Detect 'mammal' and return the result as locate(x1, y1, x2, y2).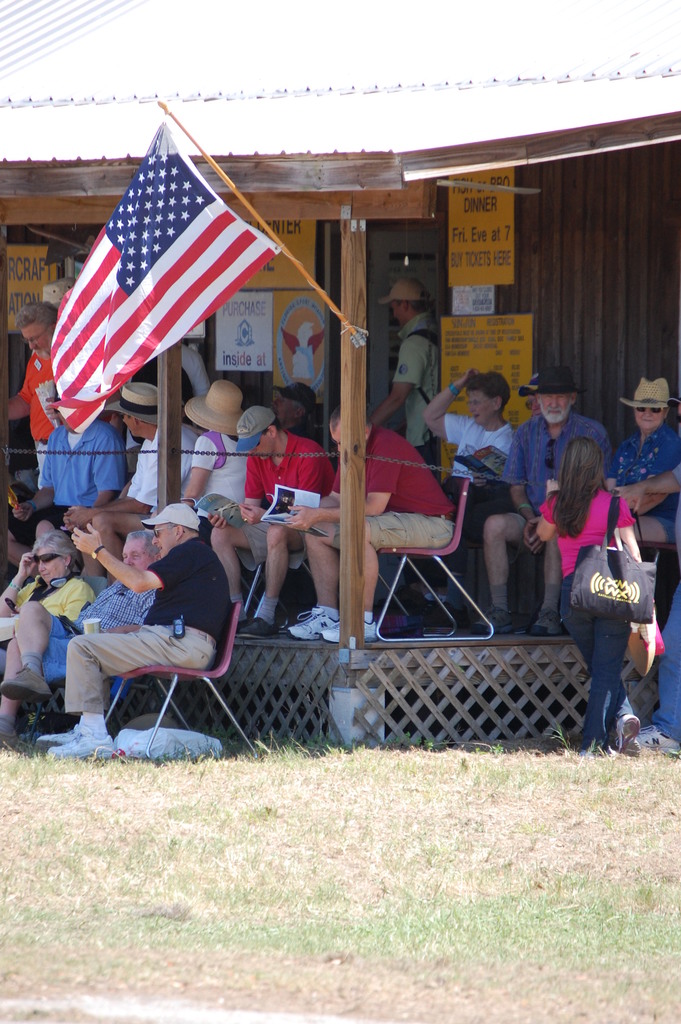
locate(0, 529, 97, 675).
